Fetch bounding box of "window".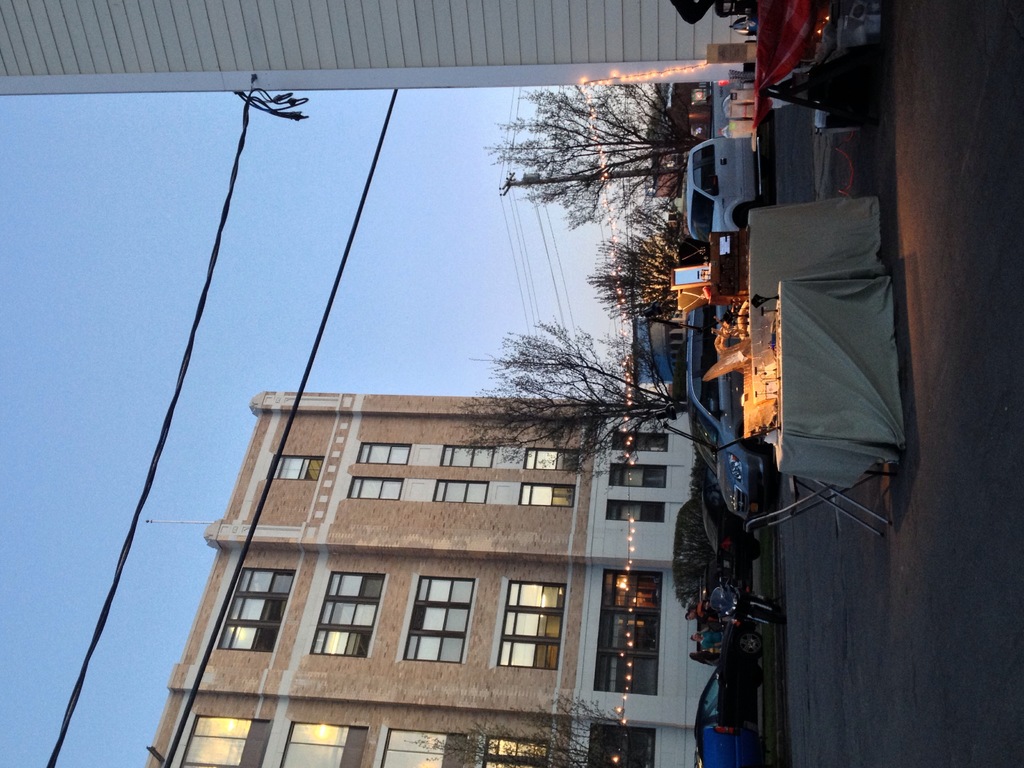
Bbox: locate(606, 498, 668, 522).
